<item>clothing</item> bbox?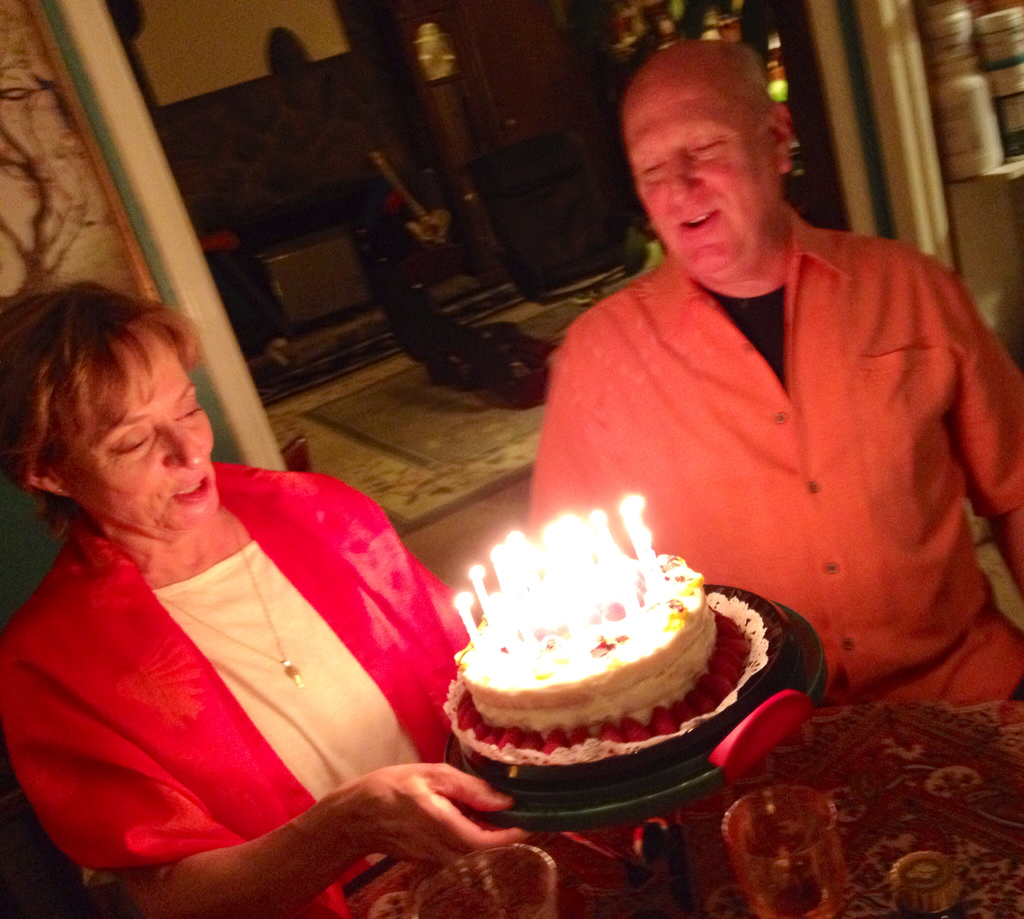
Rect(513, 159, 995, 729)
